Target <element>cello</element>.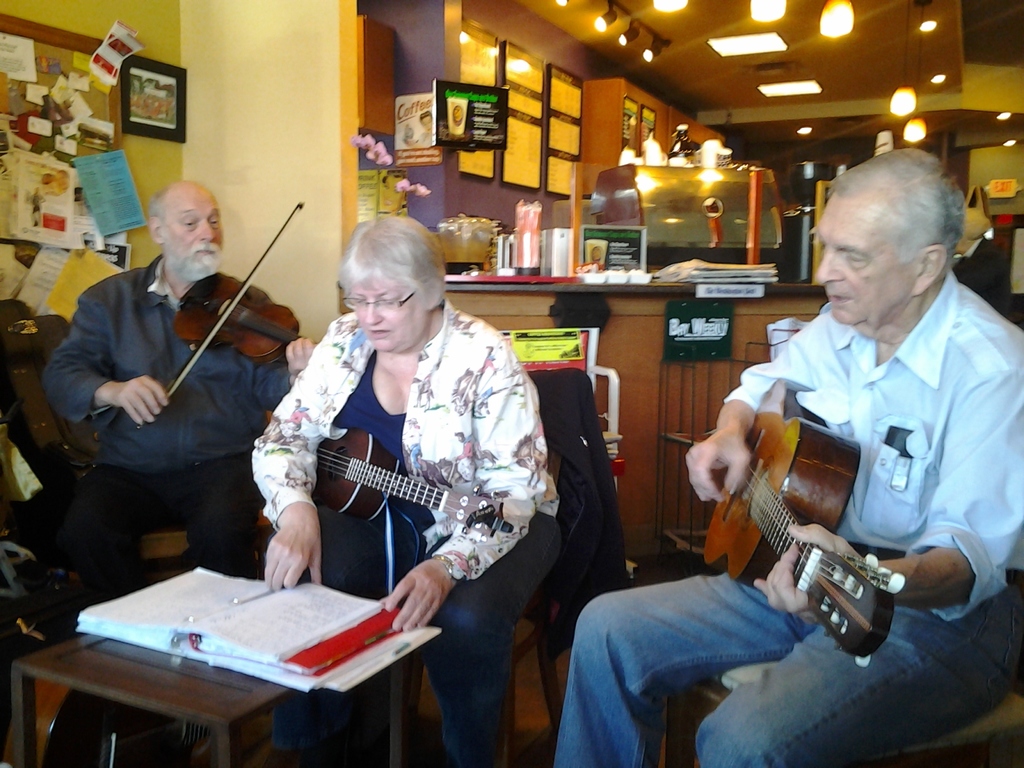
Target region: pyautogui.locateOnScreen(164, 190, 345, 426).
